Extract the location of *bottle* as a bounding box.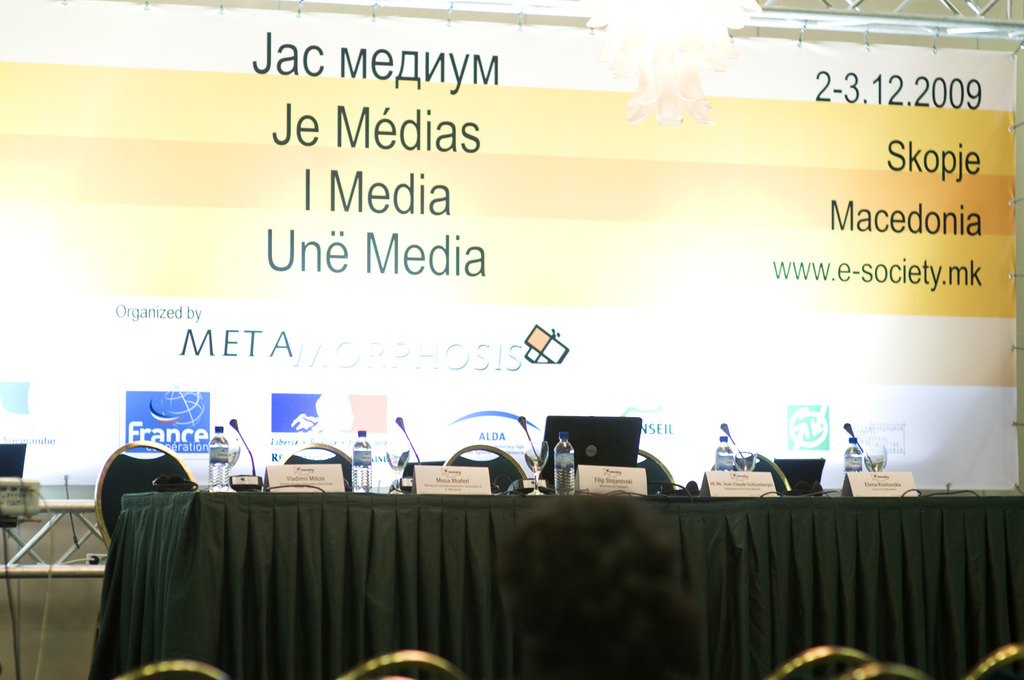
209:424:228:488.
